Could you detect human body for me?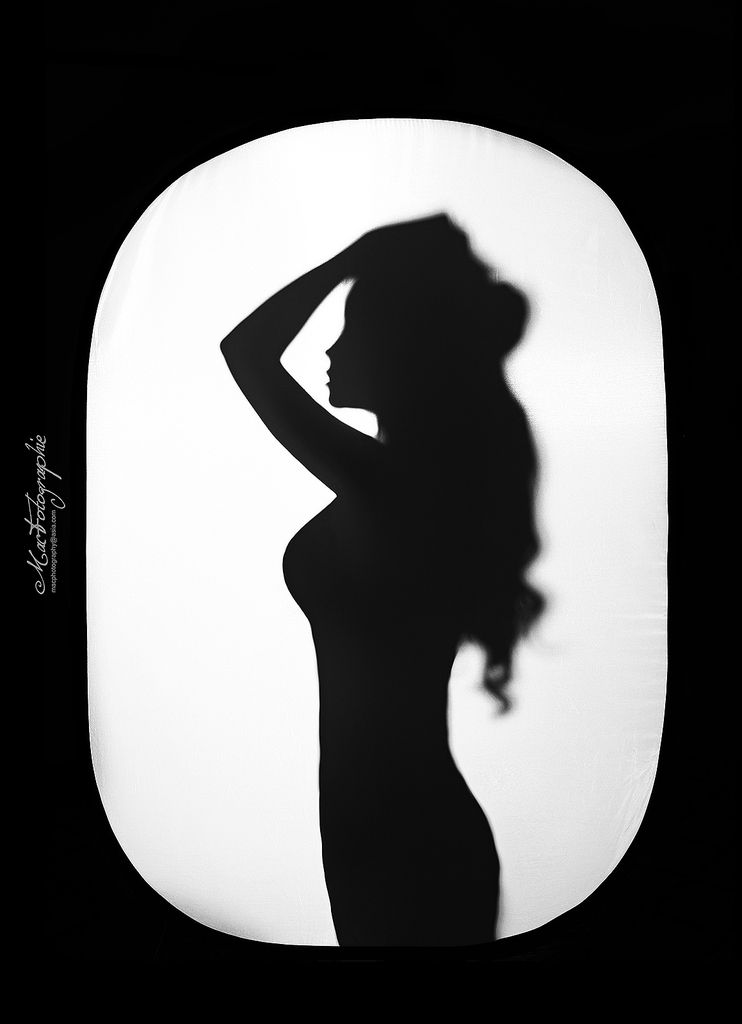
Detection result: 229,223,581,922.
